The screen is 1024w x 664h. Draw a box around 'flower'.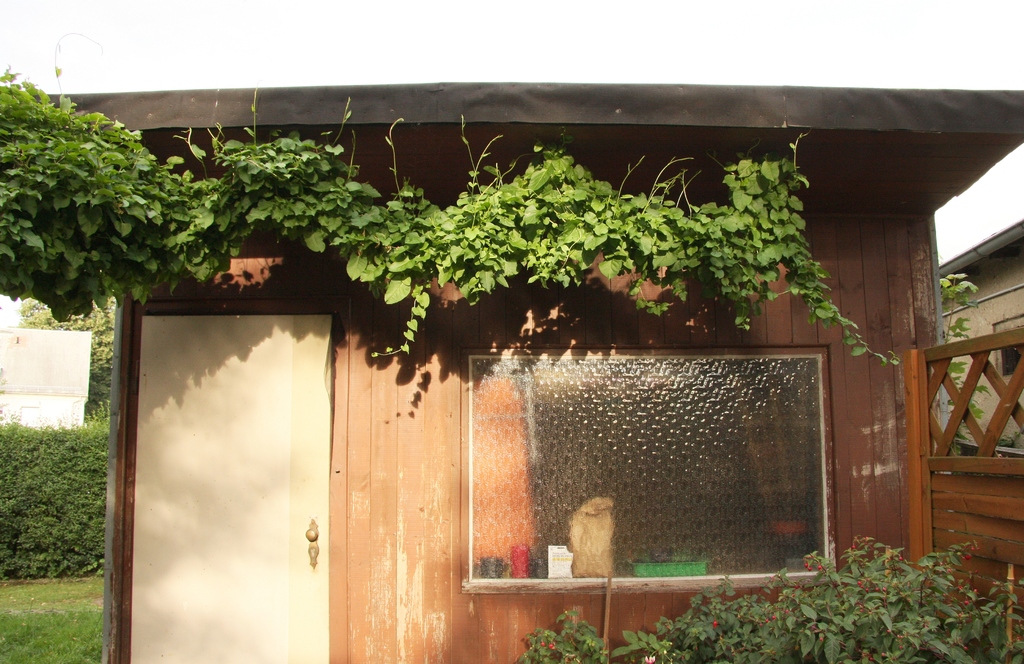
547,641,556,652.
